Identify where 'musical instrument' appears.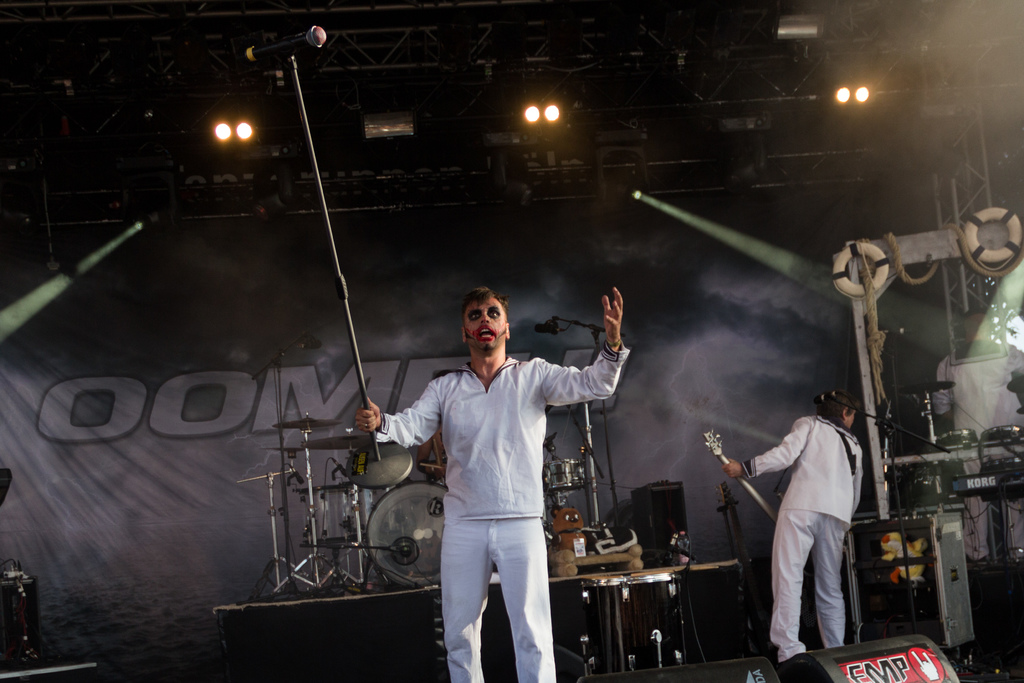
Appears at box(936, 425, 980, 449).
